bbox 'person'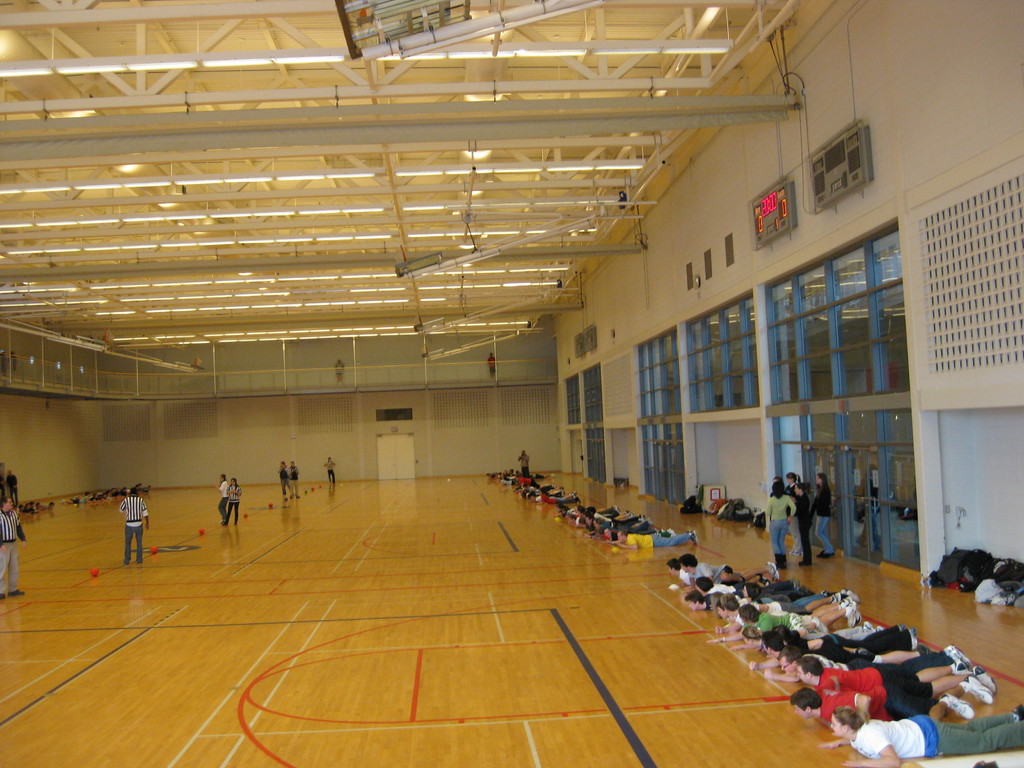
113 488 153 568
